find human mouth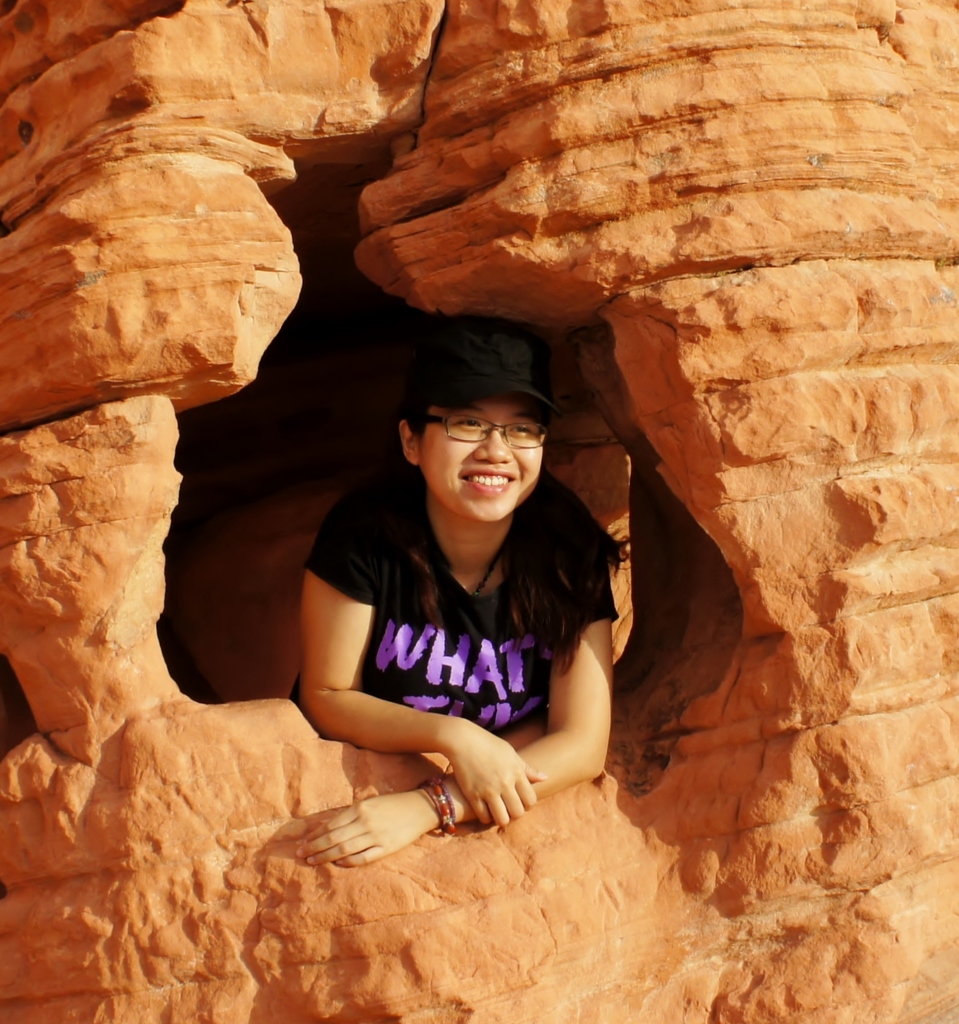
region(463, 472, 513, 493)
